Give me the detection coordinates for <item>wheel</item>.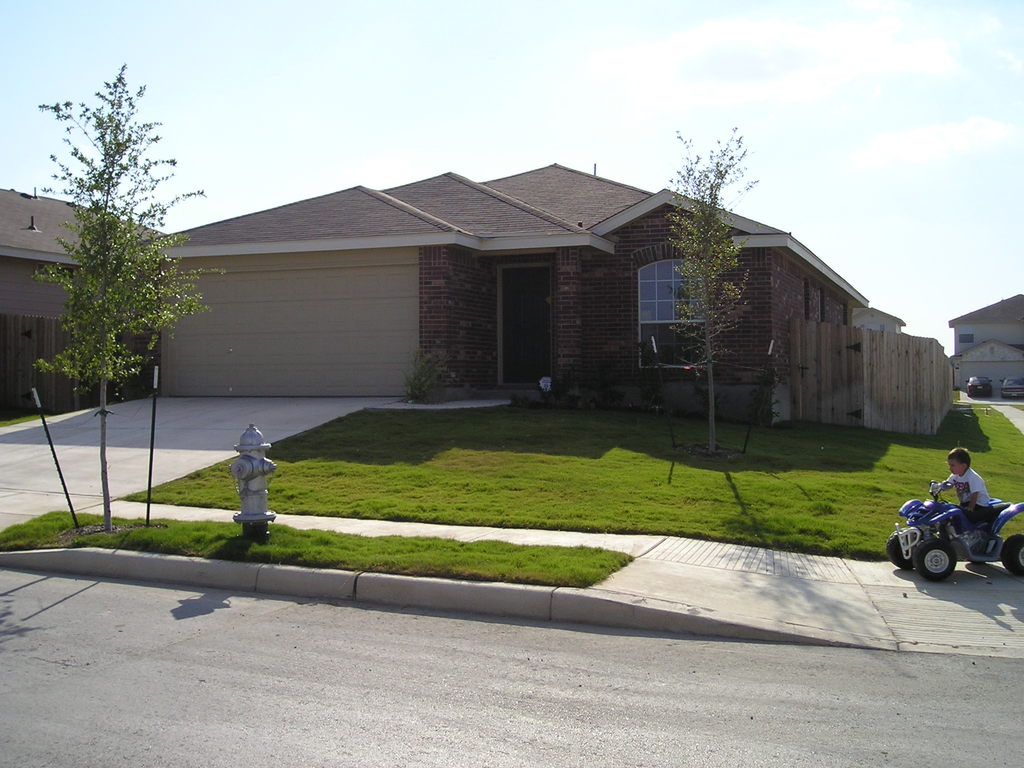
locate(916, 539, 957, 581).
